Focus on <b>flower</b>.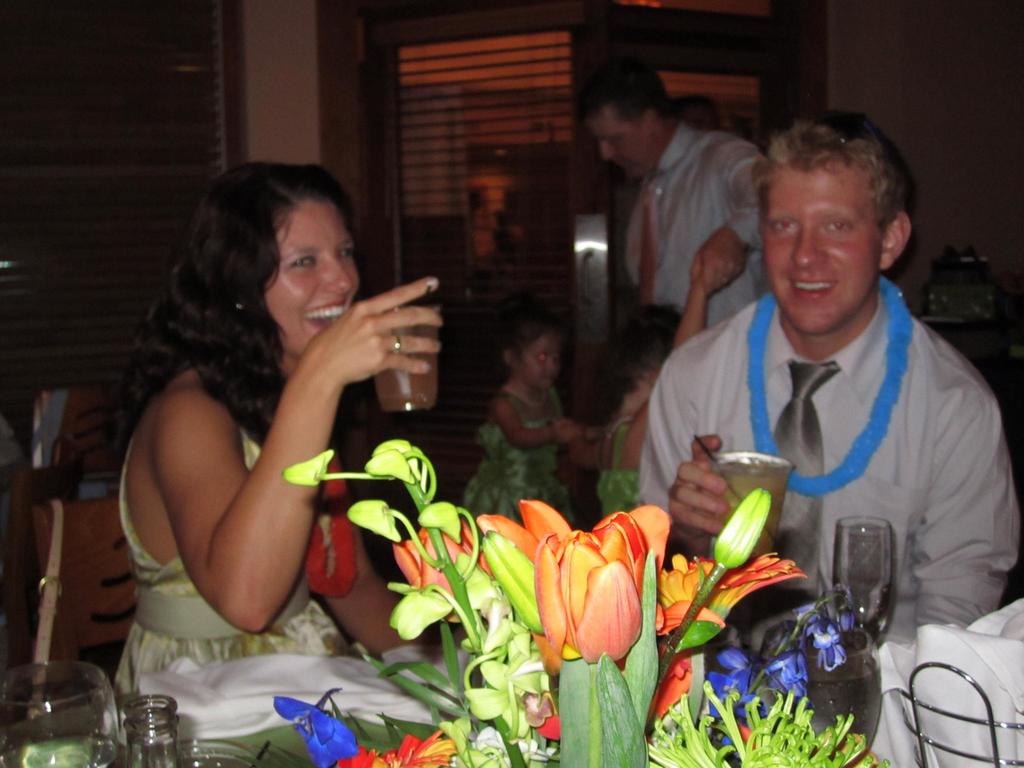
Focused at (left=802, top=590, right=860, bottom=674).
